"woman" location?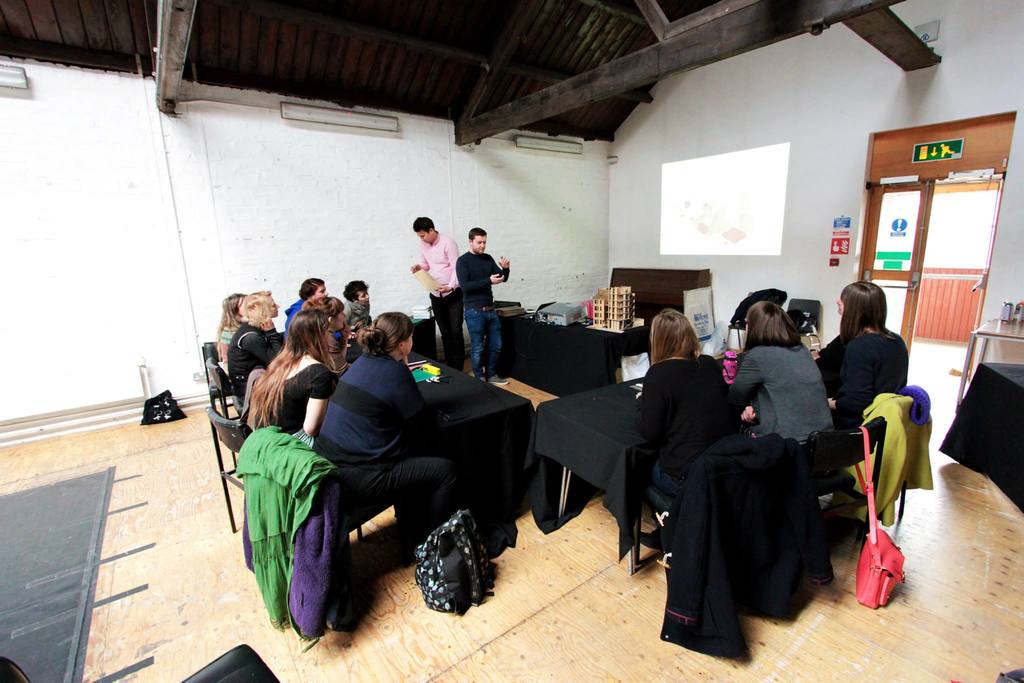
[x1=213, y1=293, x2=247, y2=368]
